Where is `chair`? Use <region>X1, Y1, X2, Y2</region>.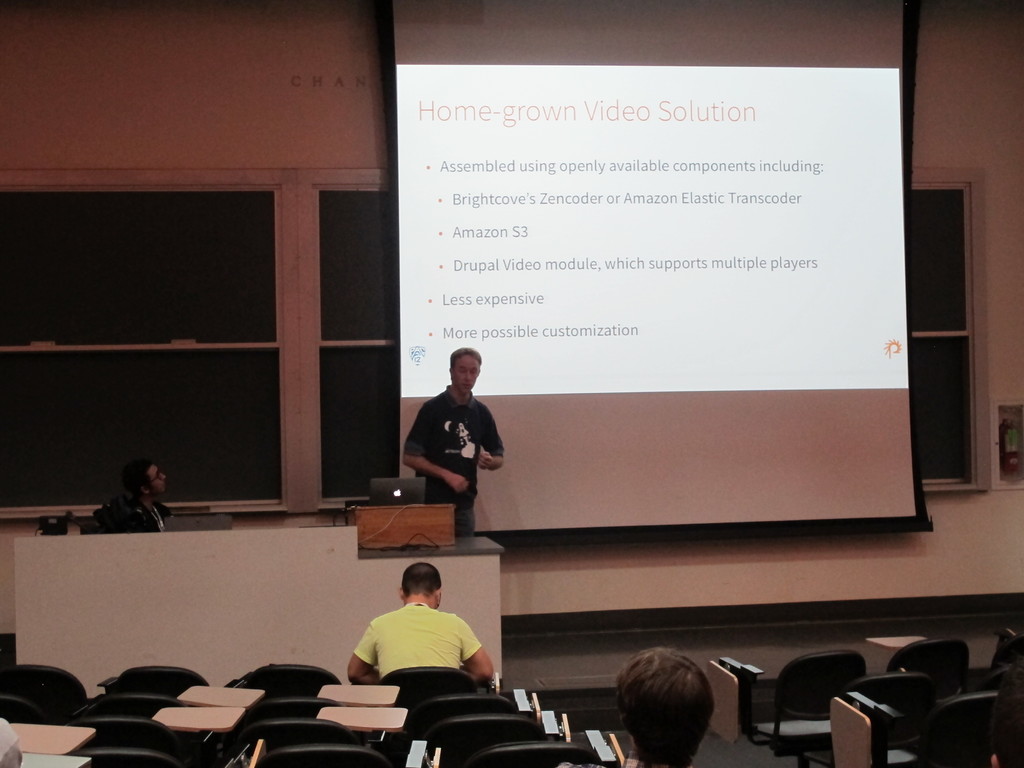
<region>425, 707, 572, 767</region>.
